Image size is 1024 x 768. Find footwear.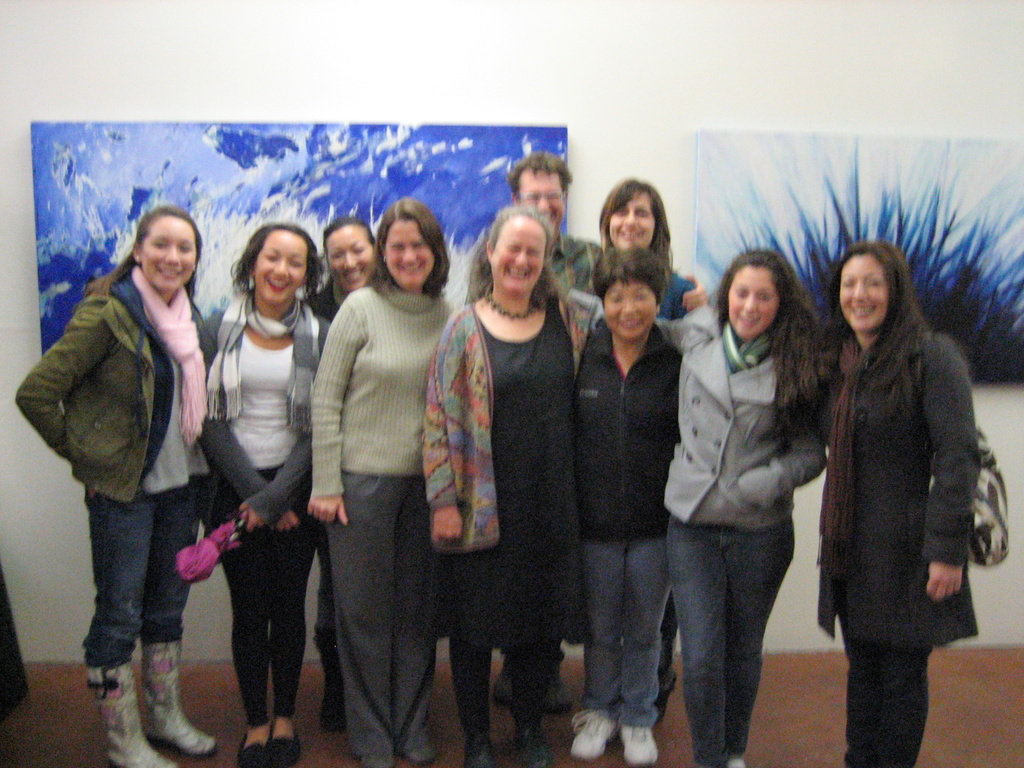
618:722:657:767.
